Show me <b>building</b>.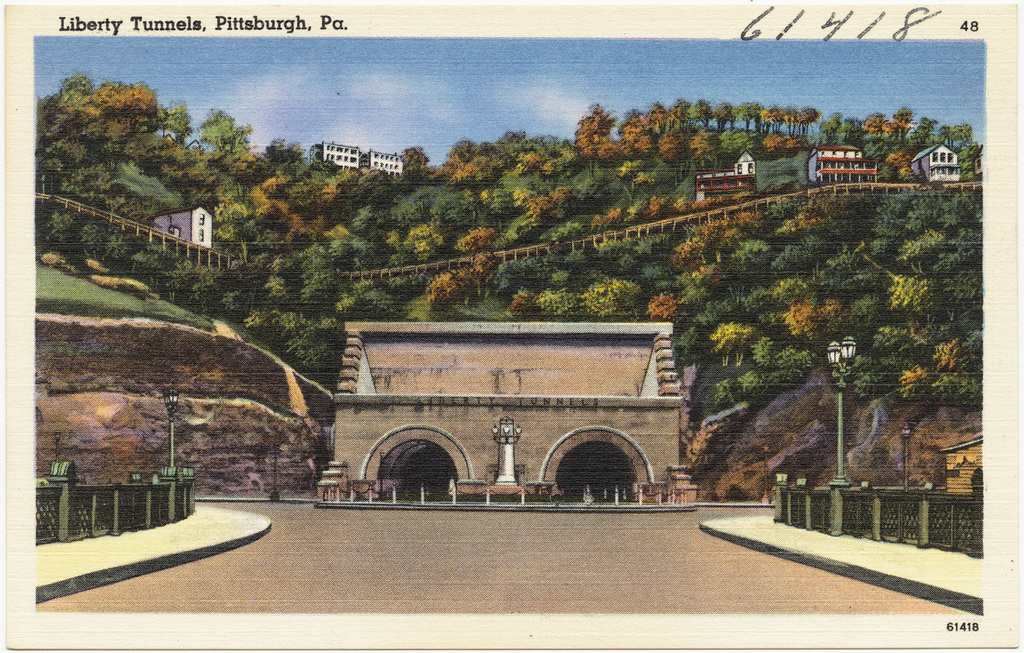
<b>building</b> is here: detection(910, 141, 963, 180).
